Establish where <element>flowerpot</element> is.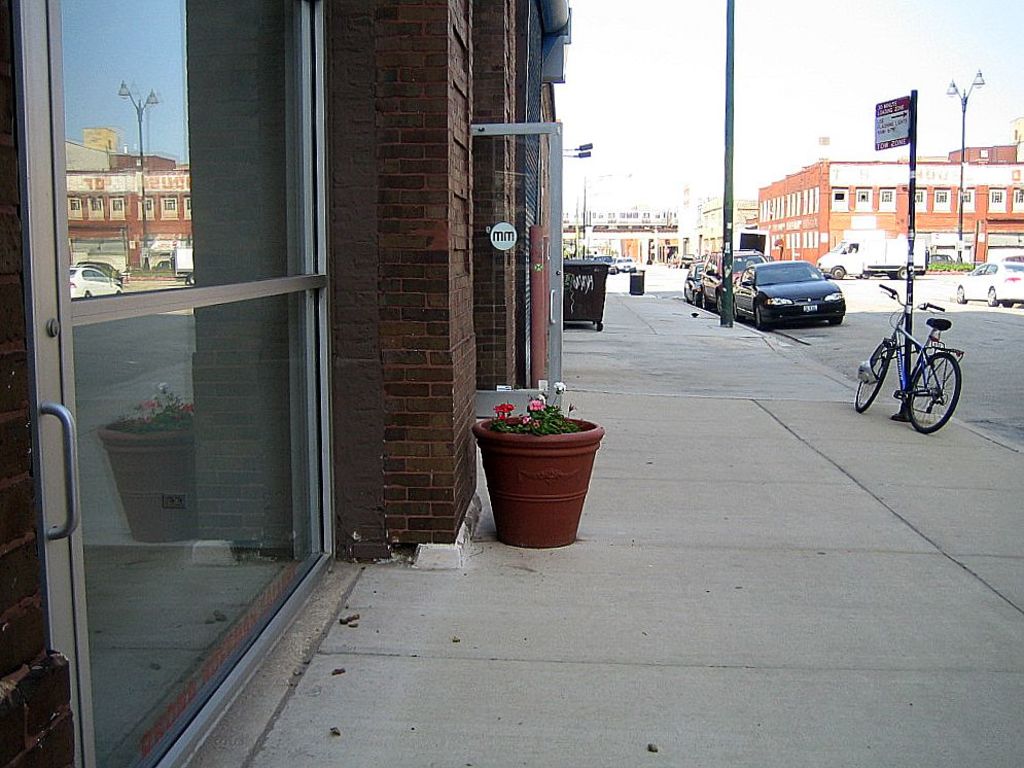
Established at 476/405/607/547.
